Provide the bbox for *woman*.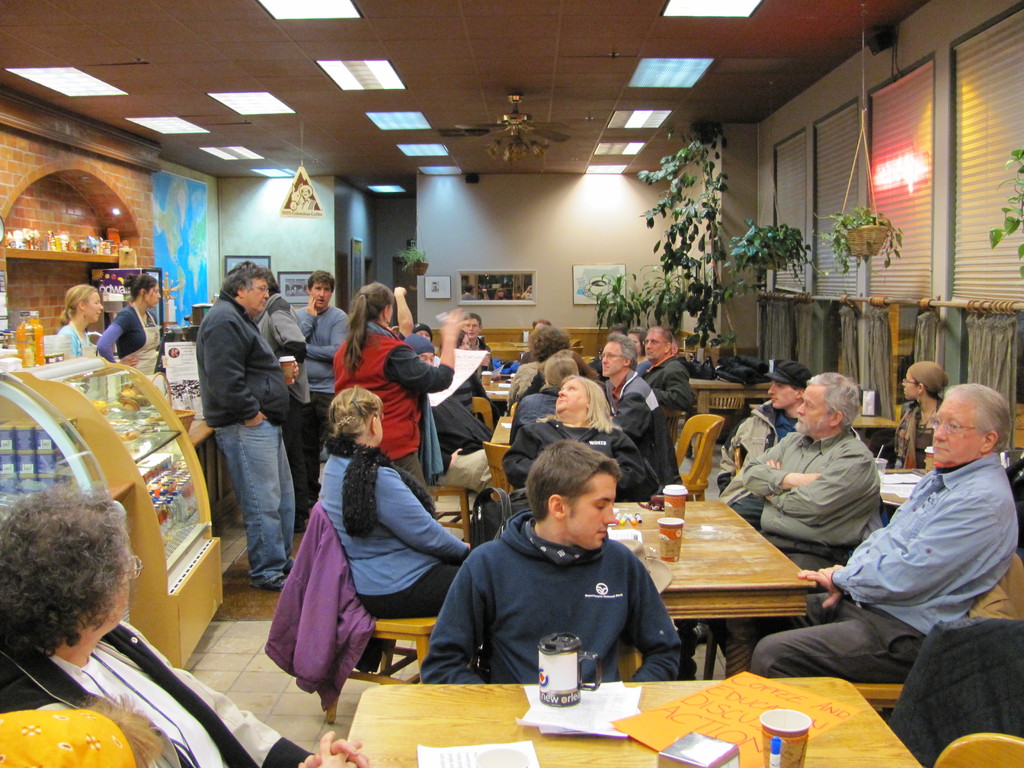
[left=0, top=488, right=367, bottom=767].
